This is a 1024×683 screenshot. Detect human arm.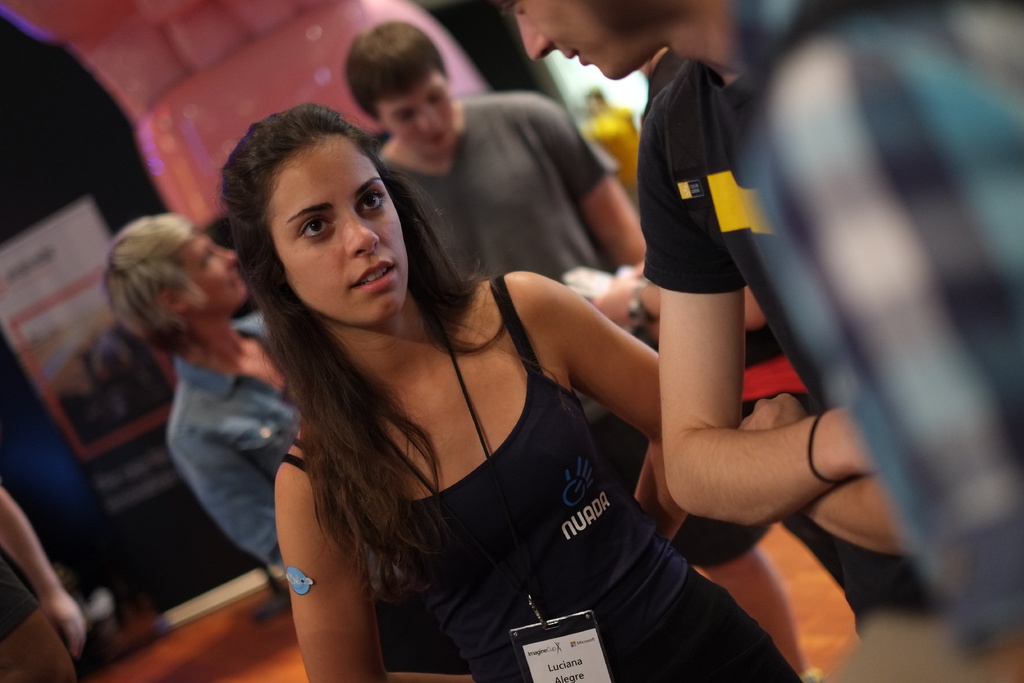
box=[527, 104, 647, 269].
